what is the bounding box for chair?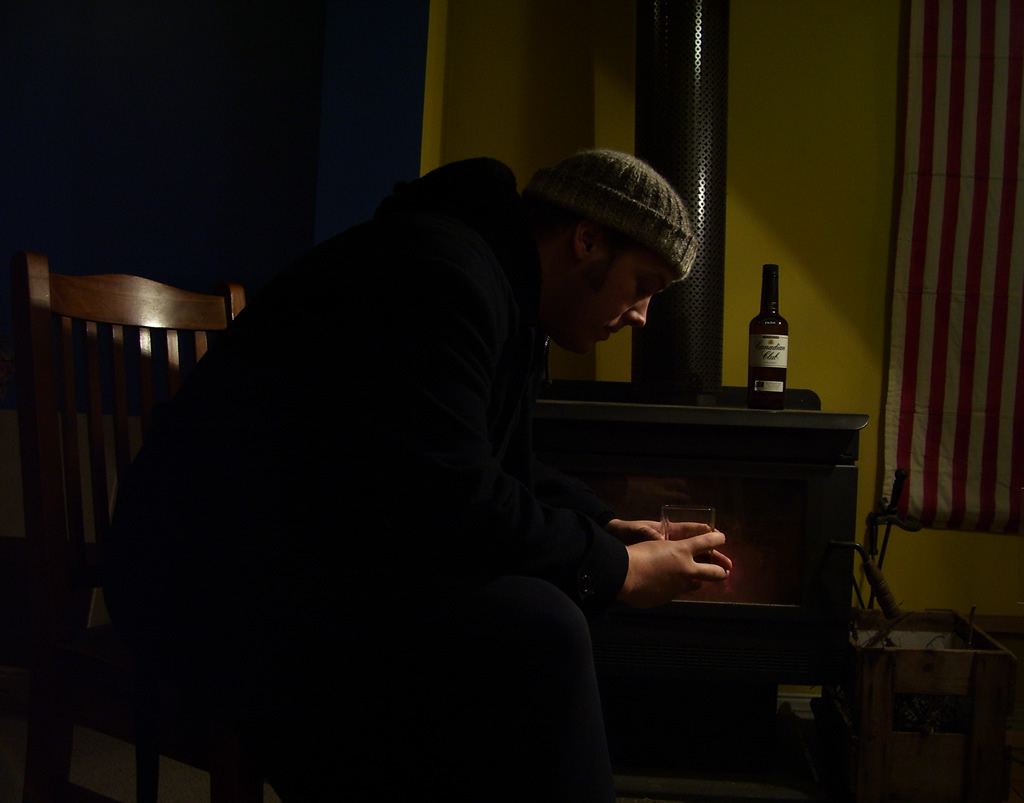
<bbox>4, 235, 287, 800</bbox>.
